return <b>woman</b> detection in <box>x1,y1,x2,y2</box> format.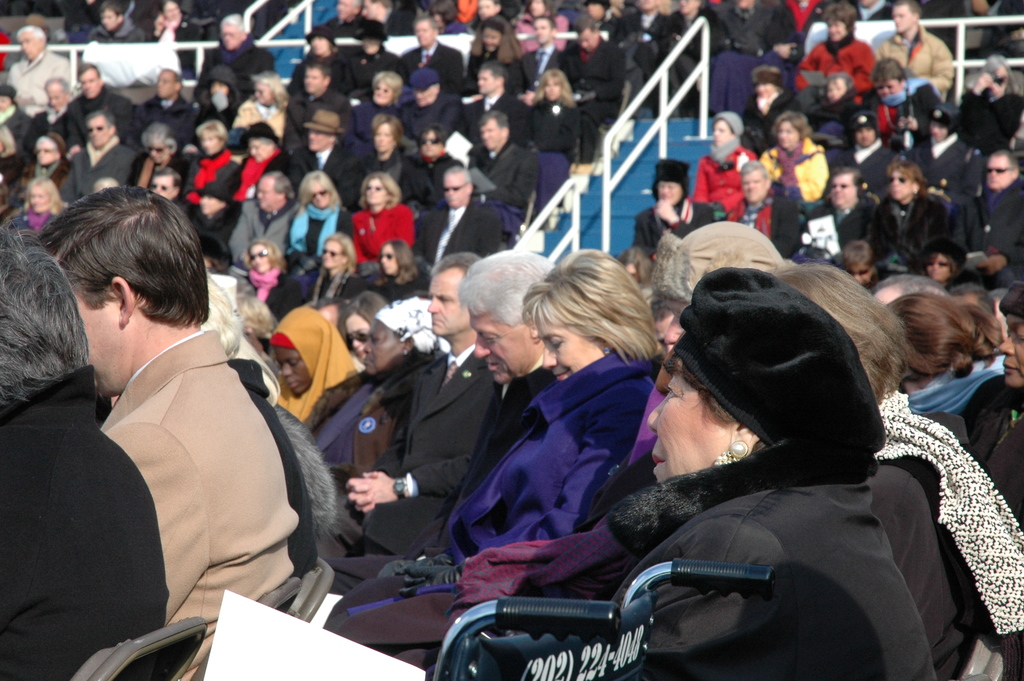
<box>0,84,34,127</box>.
